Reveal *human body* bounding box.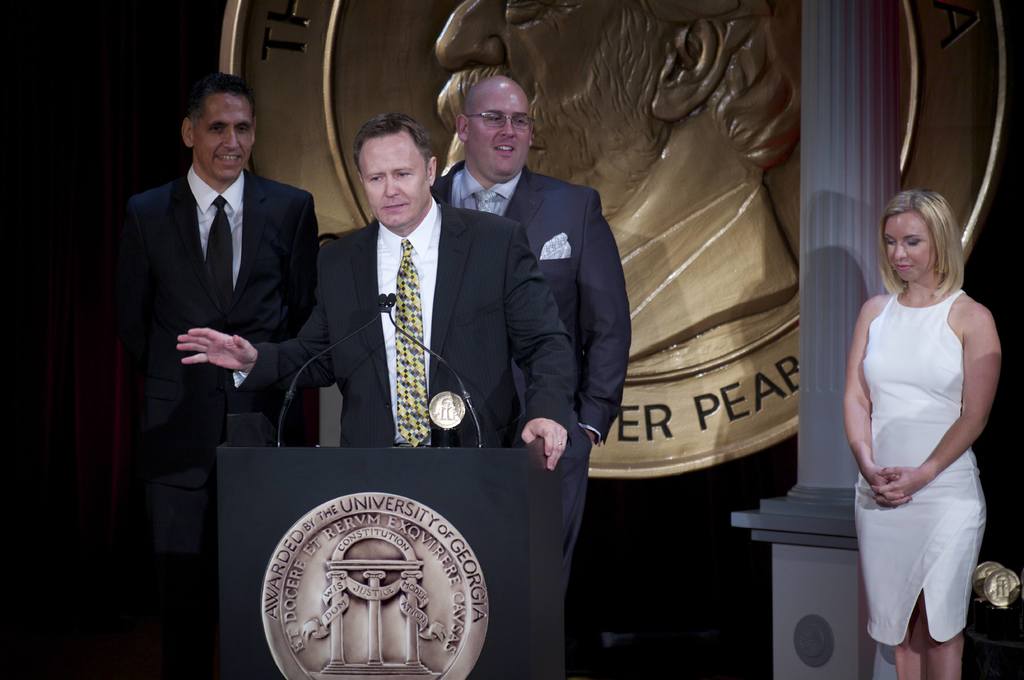
Revealed: [x1=856, y1=159, x2=1001, y2=679].
